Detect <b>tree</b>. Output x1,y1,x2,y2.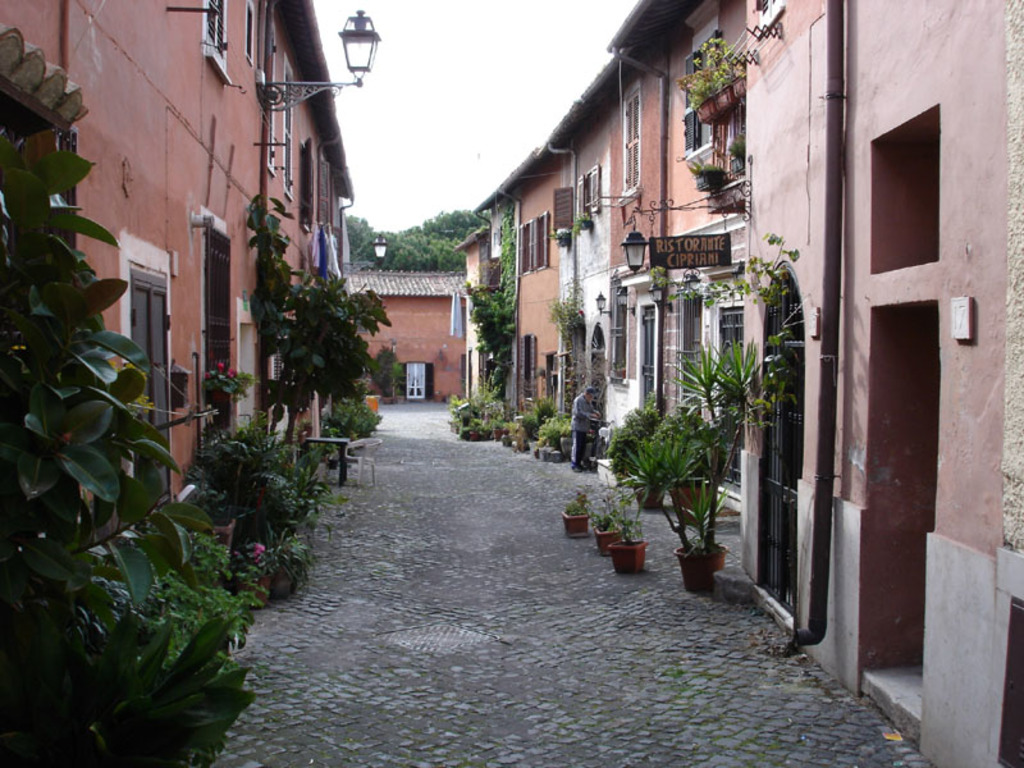
393,207,489,242.
